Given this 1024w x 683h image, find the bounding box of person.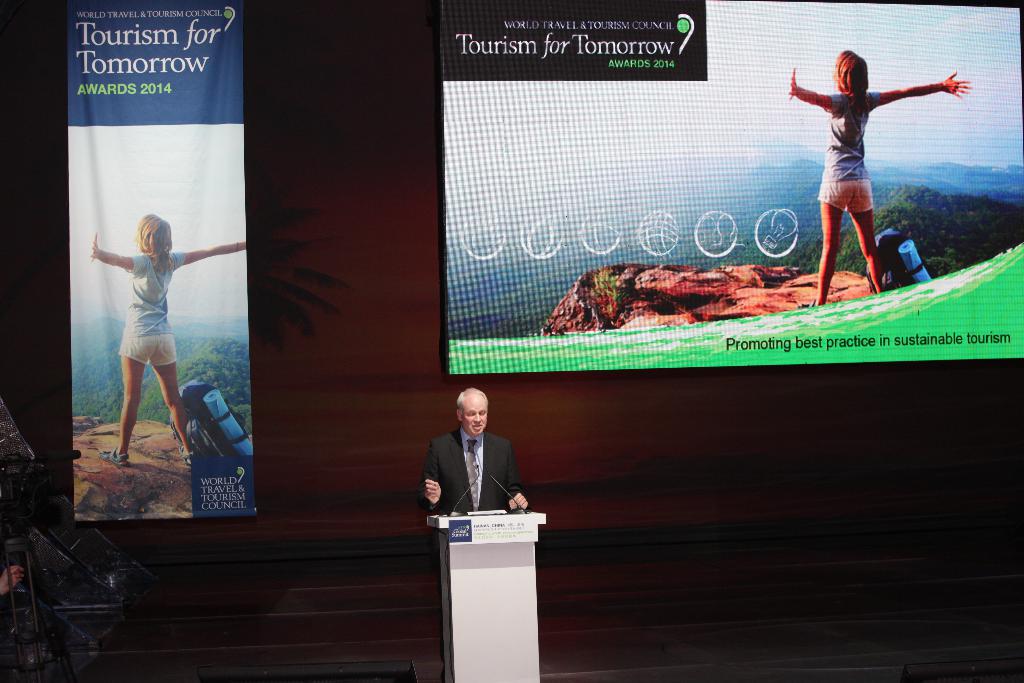
(left=84, top=211, right=248, bottom=475).
